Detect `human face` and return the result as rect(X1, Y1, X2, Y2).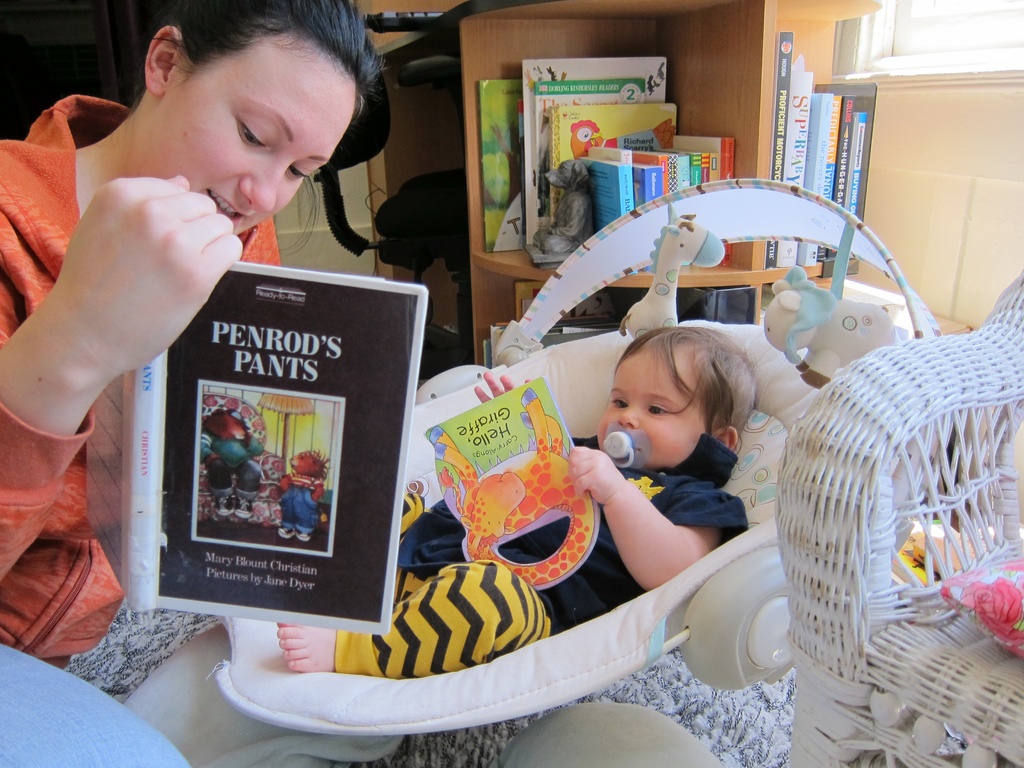
rect(157, 31, 356, 234).
